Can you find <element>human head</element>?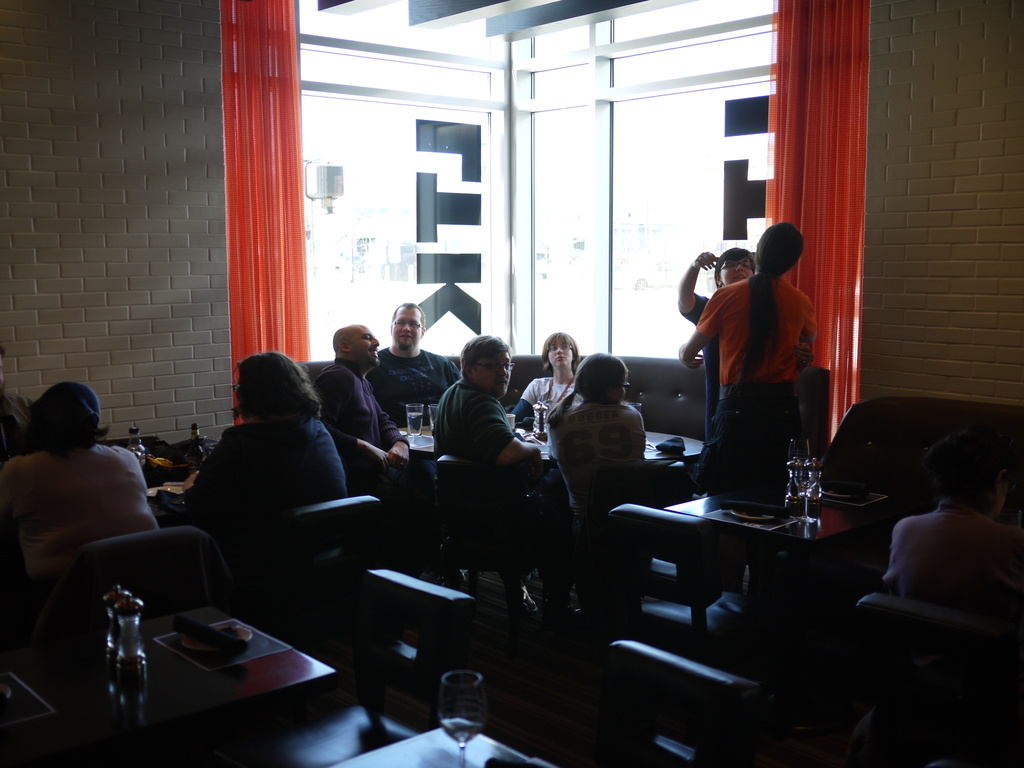
Yes, bounding box: rect(925, 437, 1009, 519).
